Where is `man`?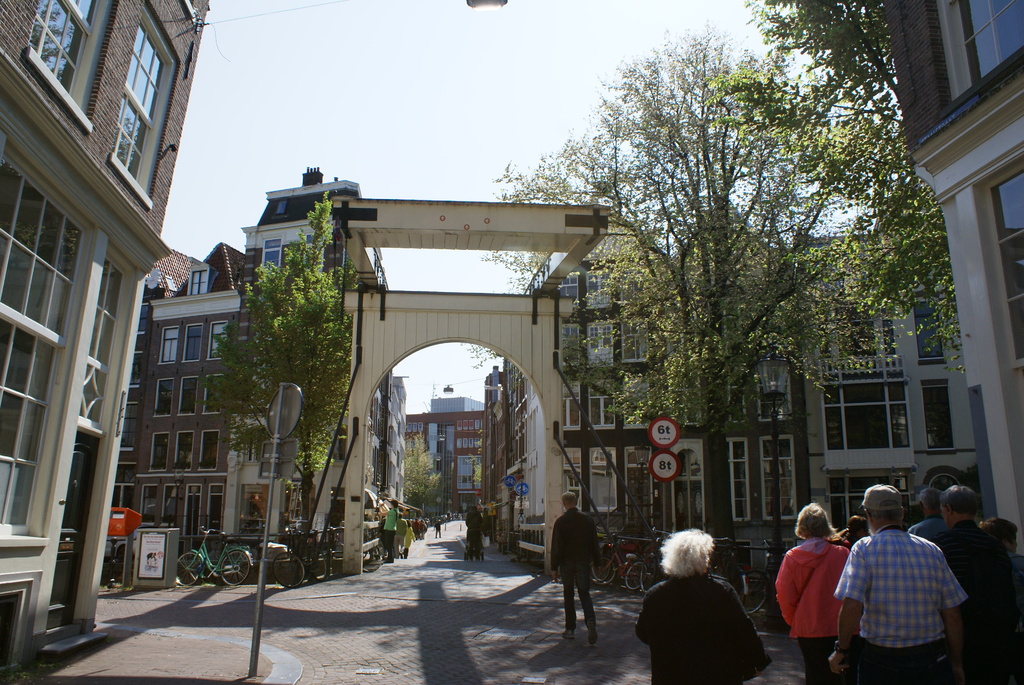
(545,489,602,645).
